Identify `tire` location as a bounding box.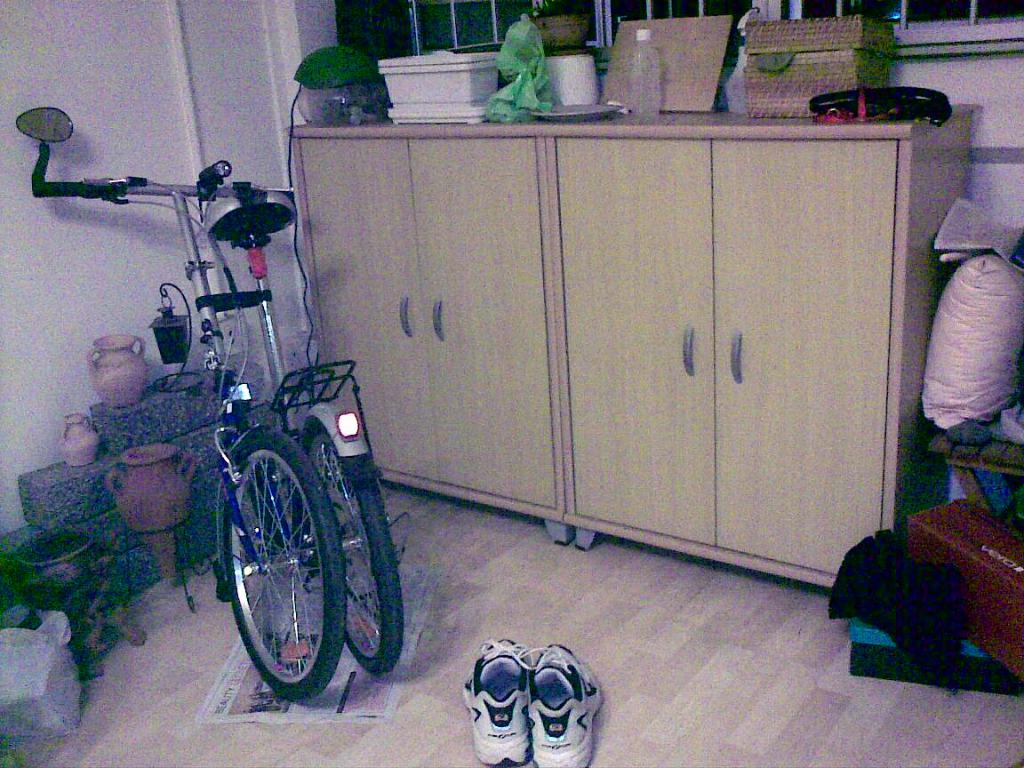
(304, 423, 404, 670).
